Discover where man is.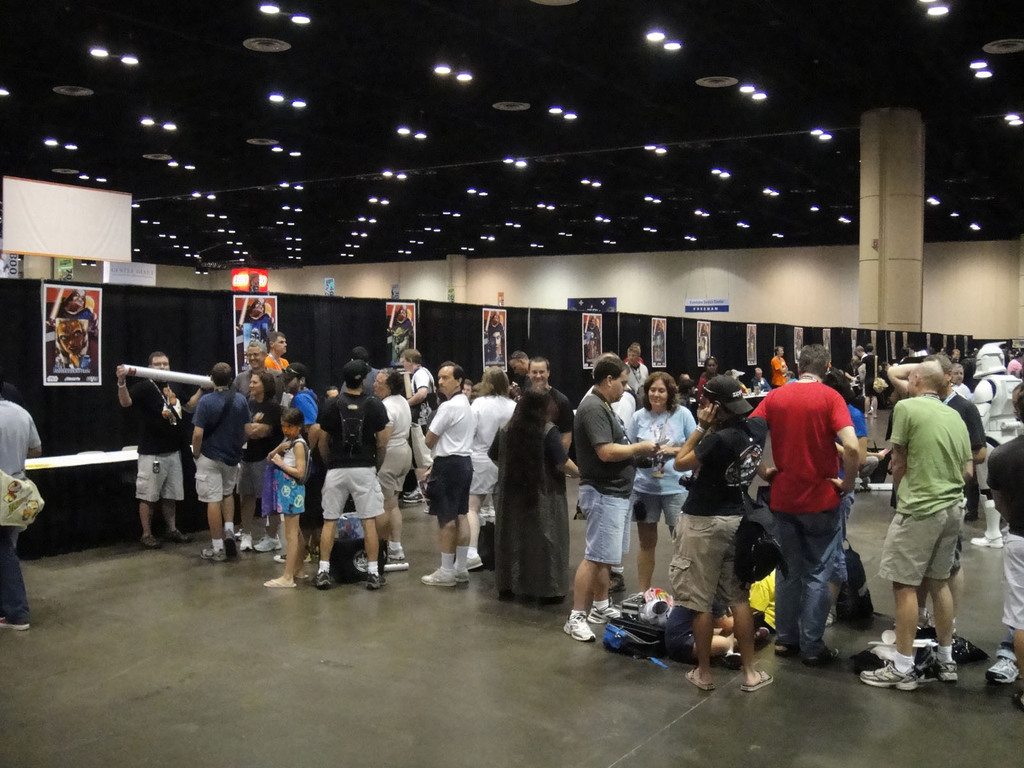
Discovered at x1=231 y1=339 x2=284 y2=539.
